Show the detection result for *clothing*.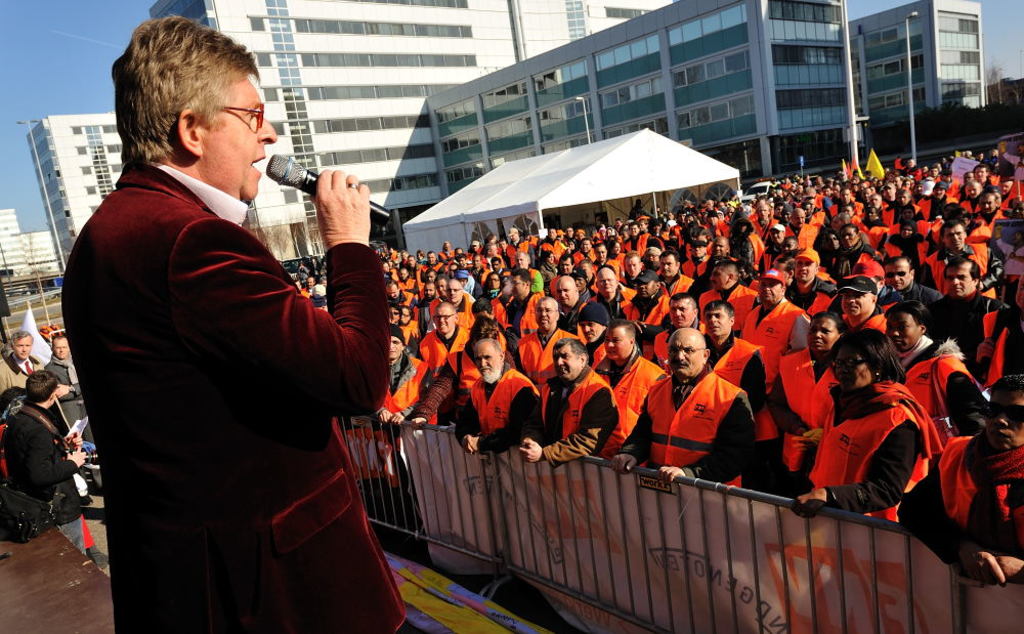
rect(522, 325, 559, 384).
